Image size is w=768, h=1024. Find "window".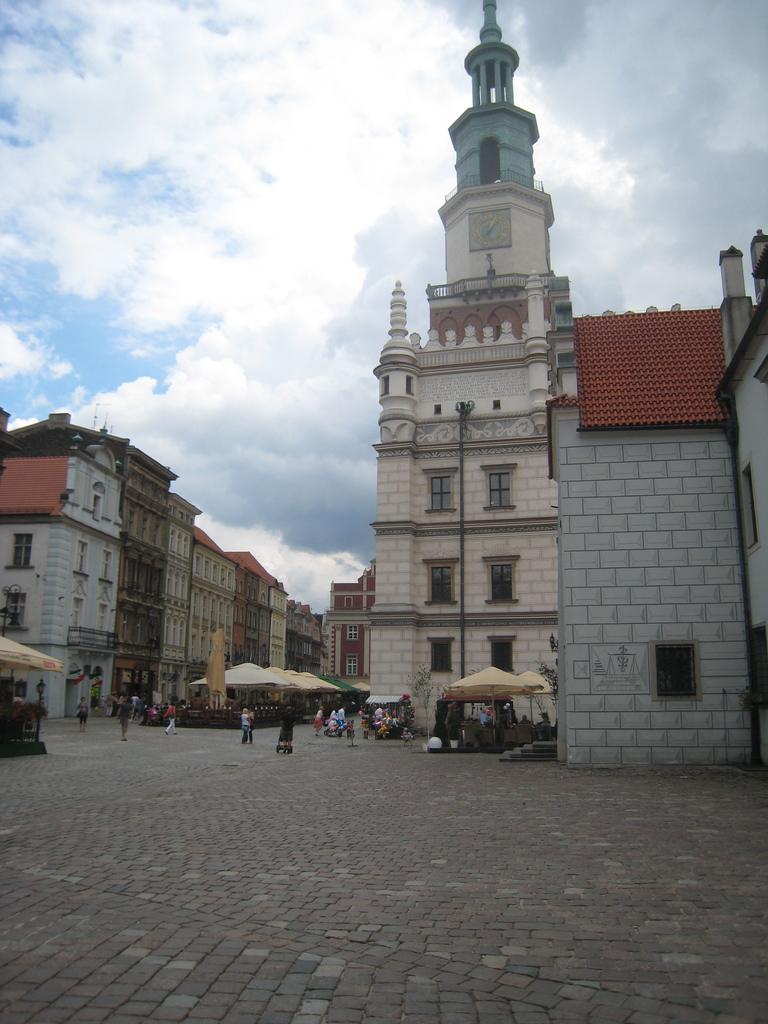
box(484, 474, 515, 514).
